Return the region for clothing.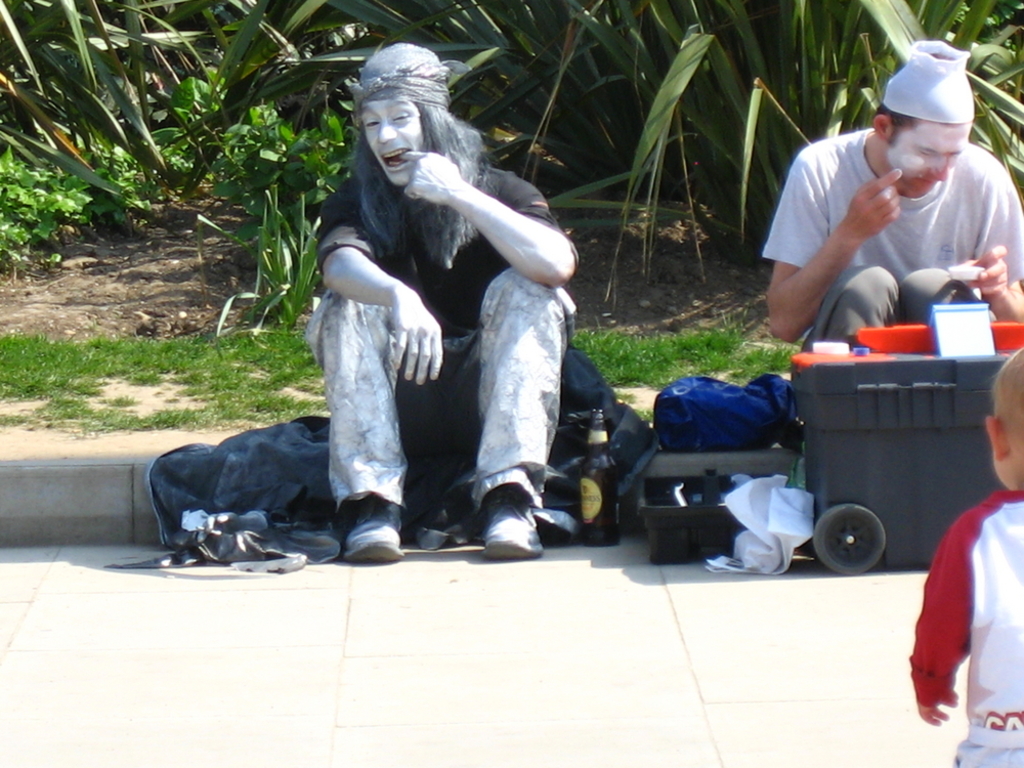
rect(759, 138, 1001, 334).
